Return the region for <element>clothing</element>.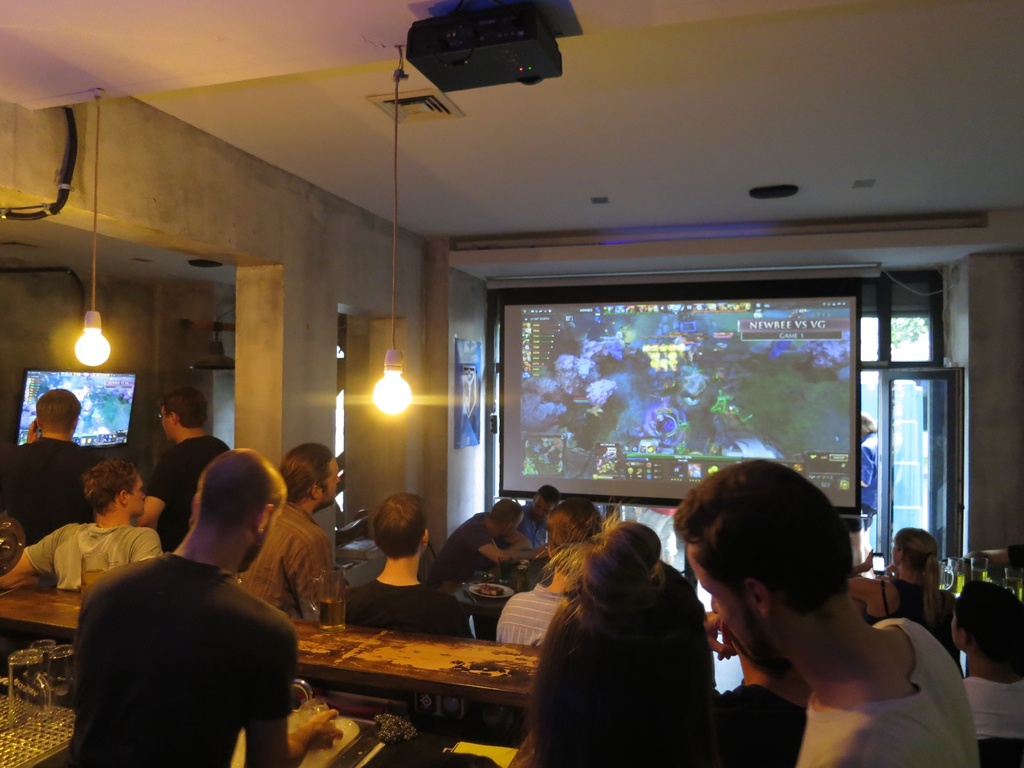
x1=511 y1=680 x2=790 y2=767.
